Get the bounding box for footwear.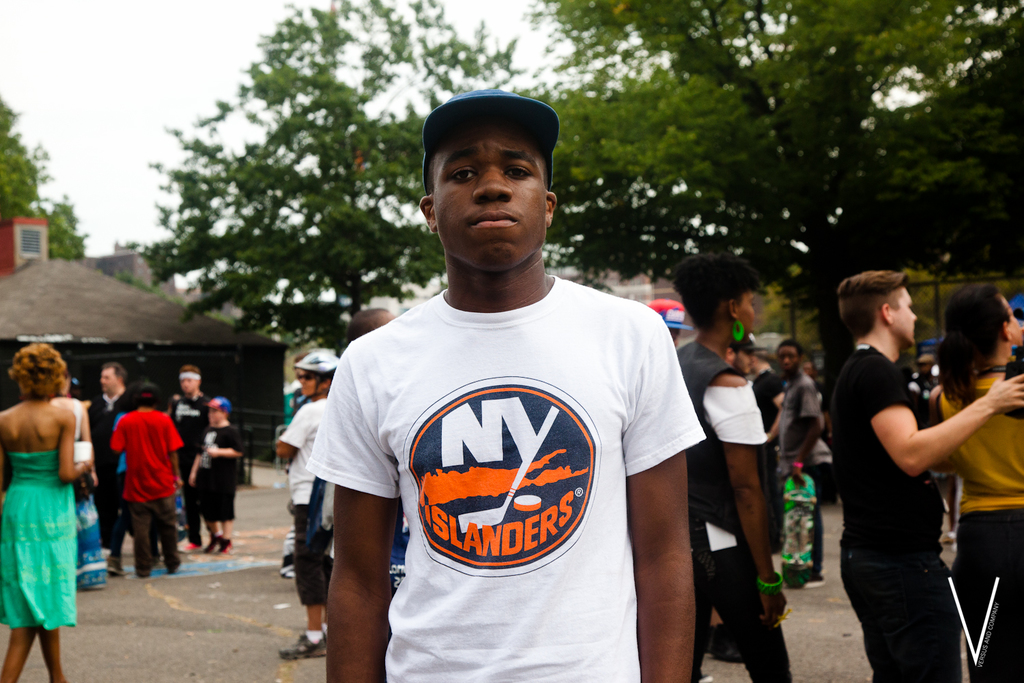
box(283, 628, 324, 656).
